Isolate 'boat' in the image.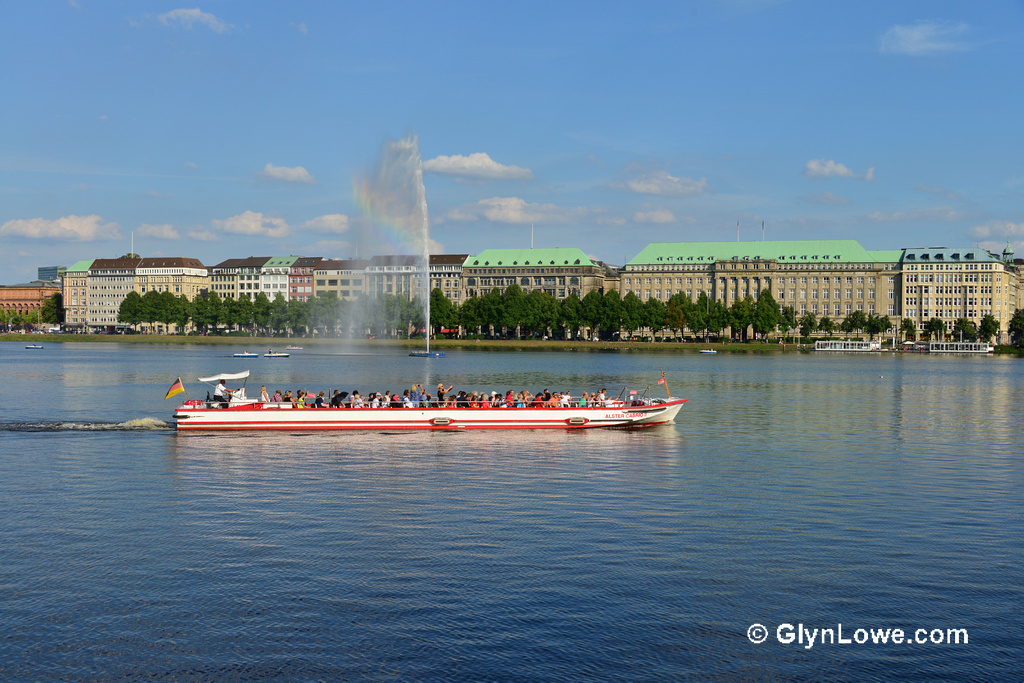
Isolated region: locate(696, 347, 718, 355).
